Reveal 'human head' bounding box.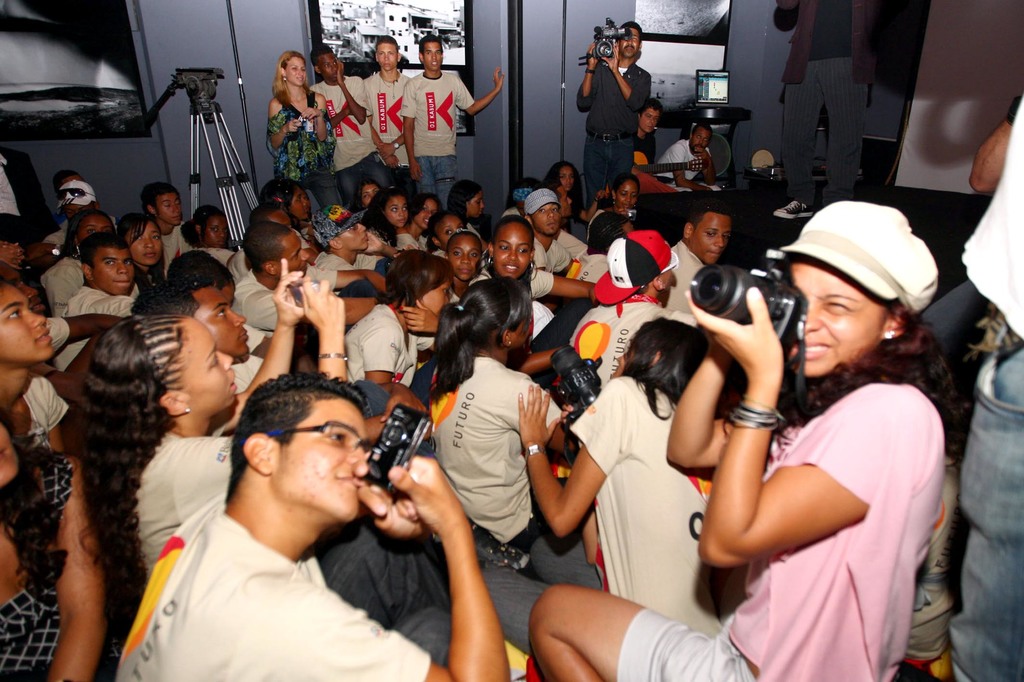
Revealed: bbox=[54, 180, 100, 222].
